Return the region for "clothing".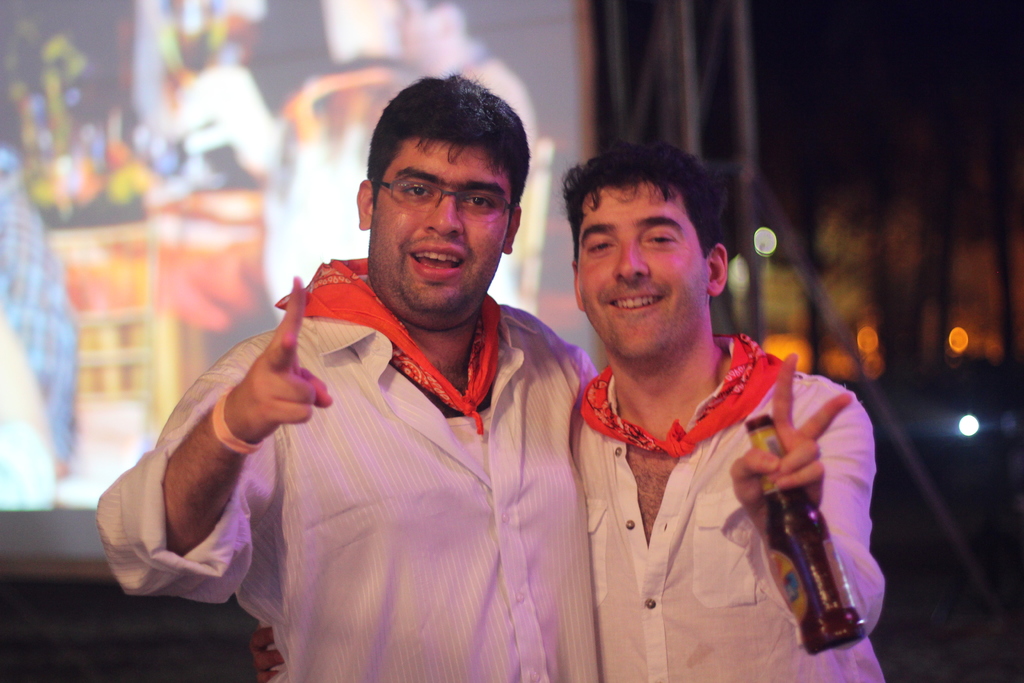
[left=87, top=246, right=599, bottom=682].
